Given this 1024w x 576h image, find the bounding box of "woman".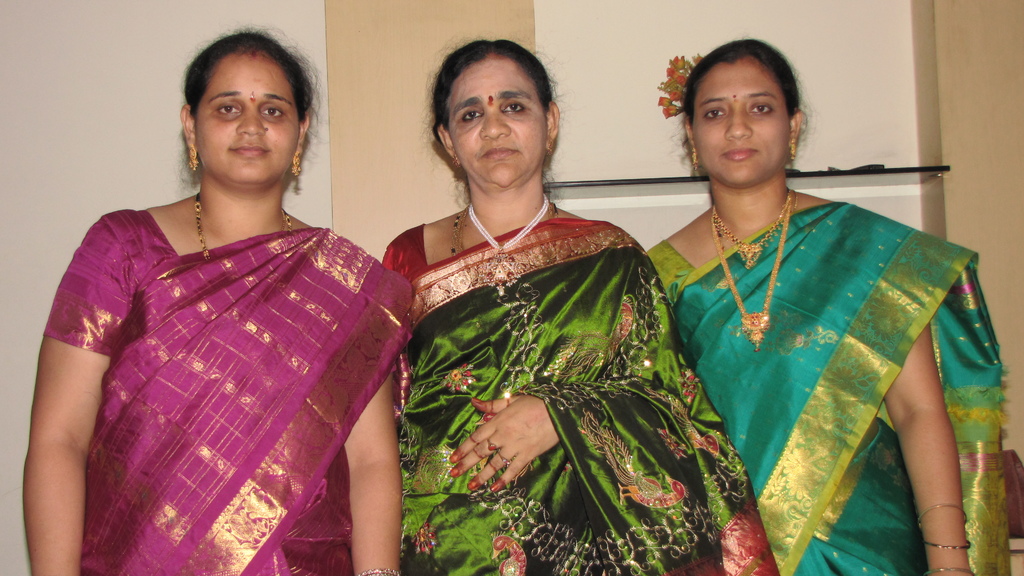
box=[18, 15, 409, 575].
